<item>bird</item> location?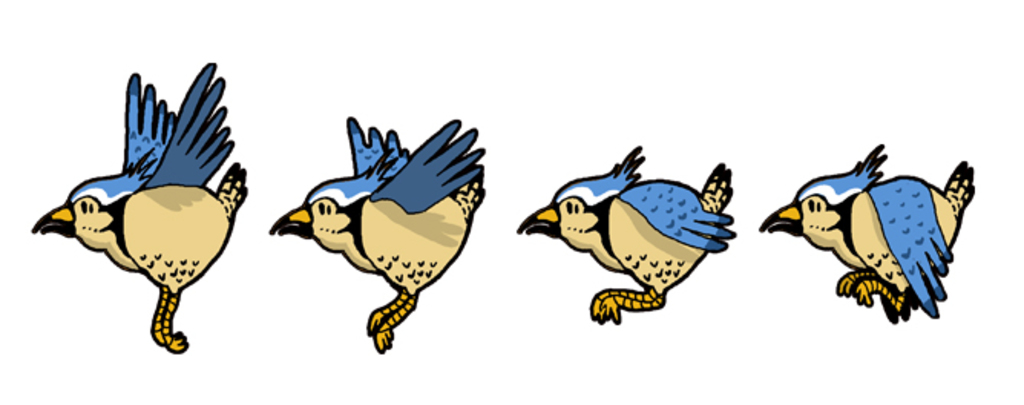
514 143 737 322
